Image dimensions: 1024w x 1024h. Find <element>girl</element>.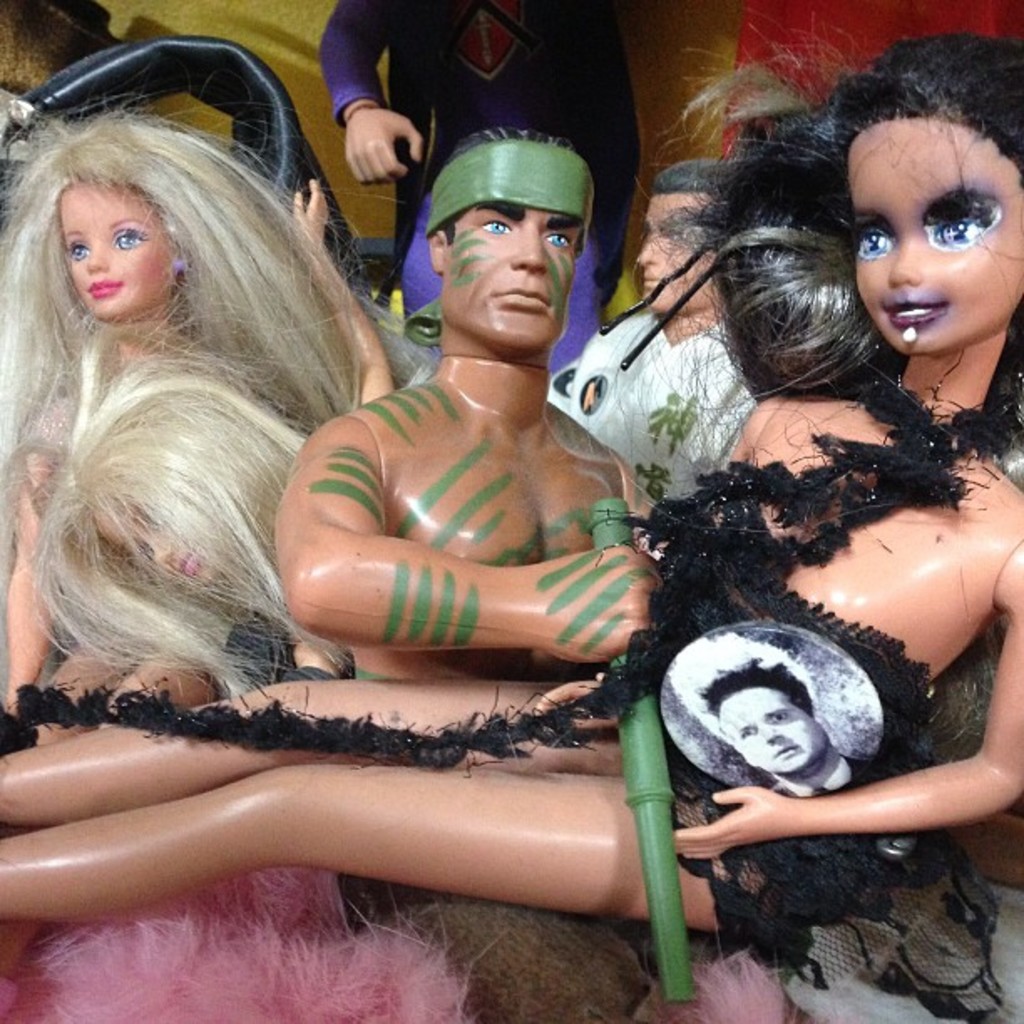
region(0, 3, 1022, 1019).
